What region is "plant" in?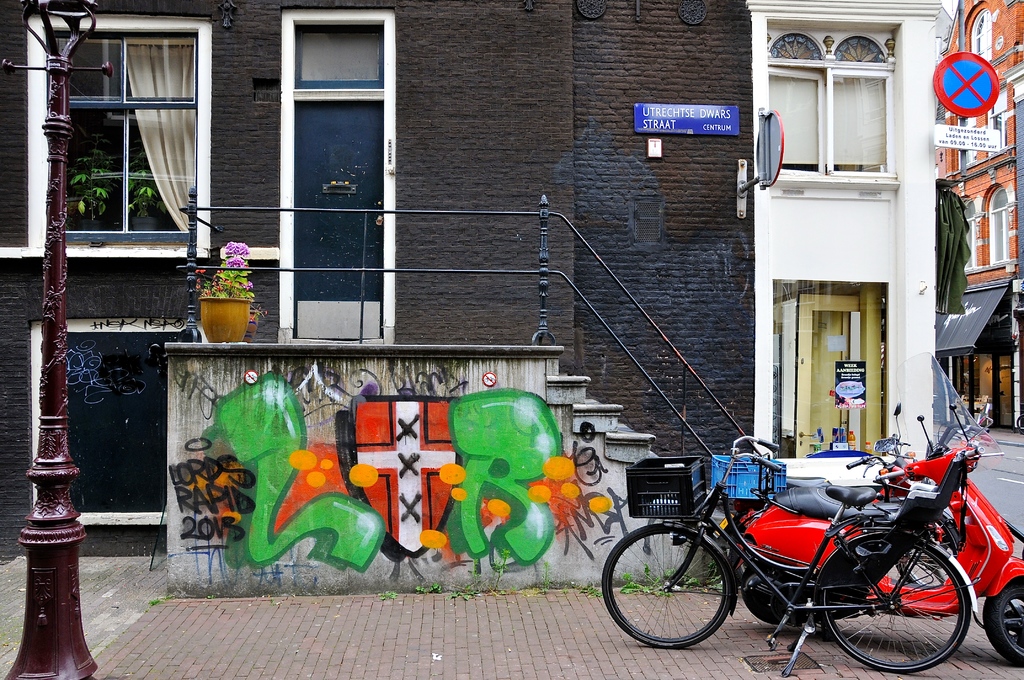
box=[620, 557, 692, 602].
